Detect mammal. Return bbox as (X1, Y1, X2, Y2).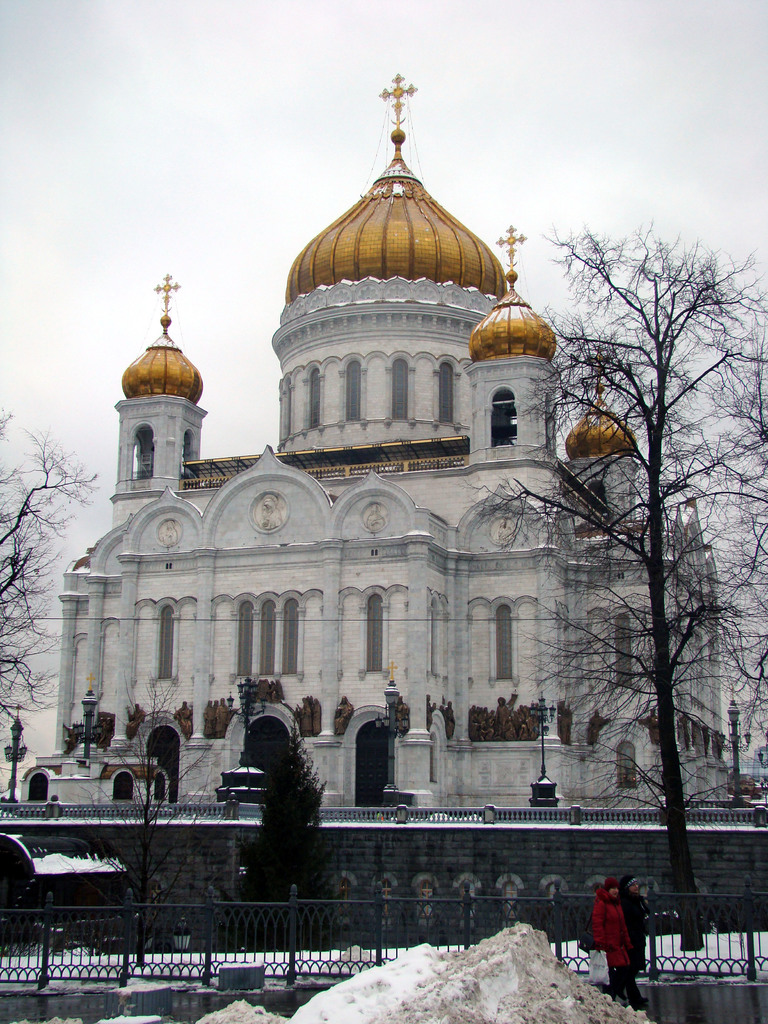
(97, 717, 113, 750).
